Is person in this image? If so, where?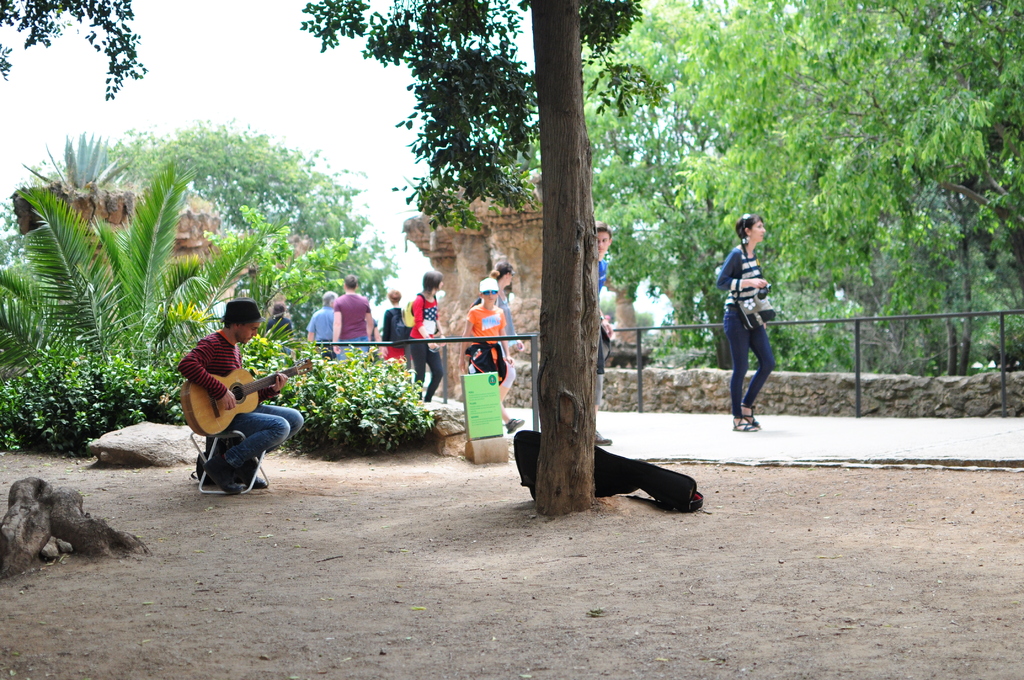
Yes, at 266 300 296 343.
